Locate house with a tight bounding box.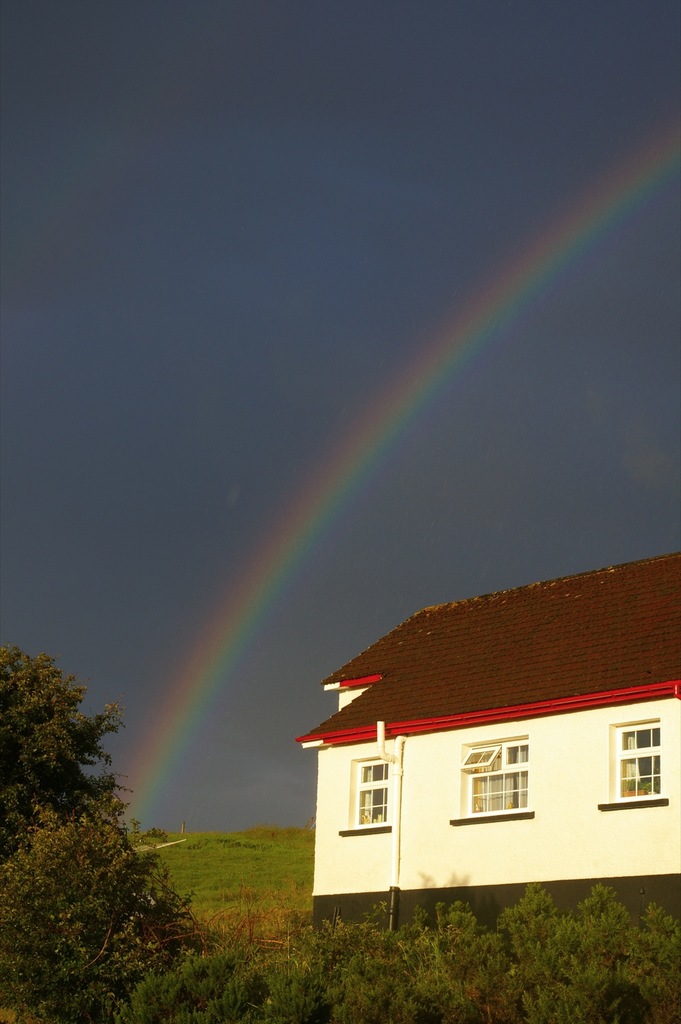
<box>291,577,678,945</box>.
